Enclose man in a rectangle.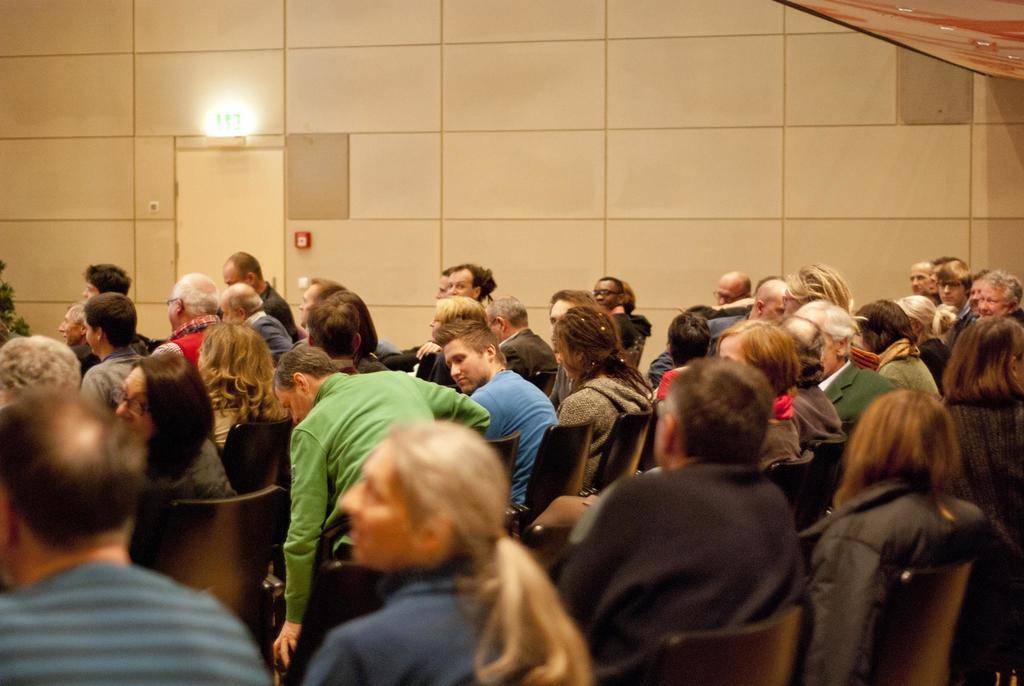
select_region(431, 322, 561, 505).
